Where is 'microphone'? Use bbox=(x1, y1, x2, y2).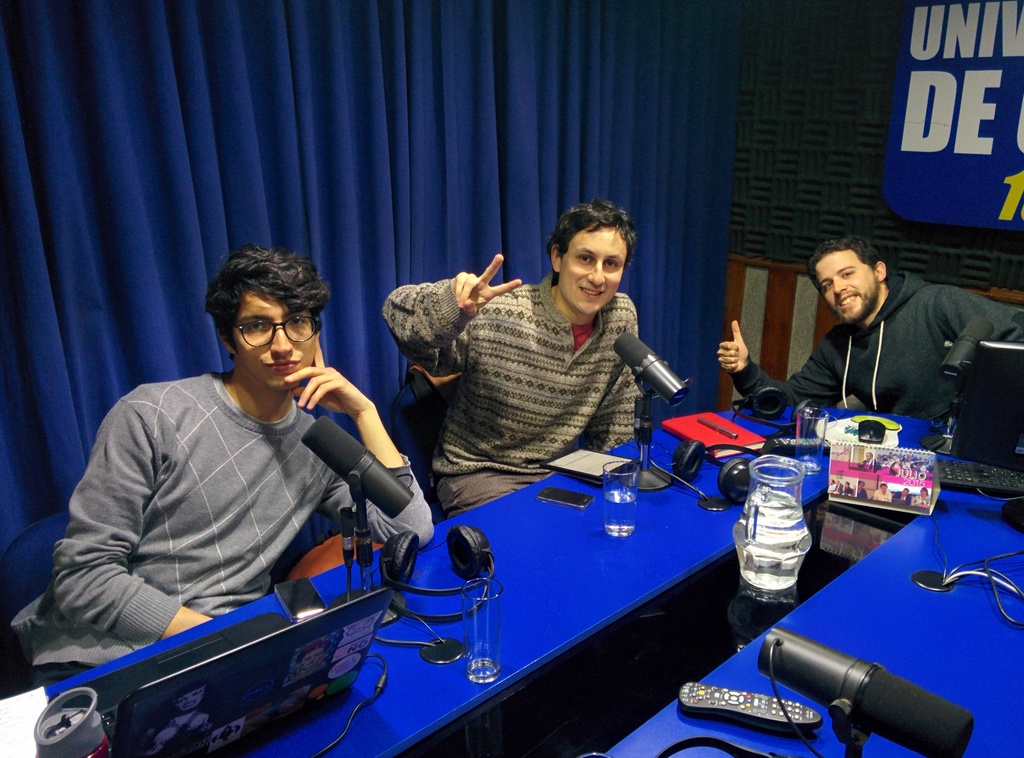
bbox=(939, 314, 991, 382).
